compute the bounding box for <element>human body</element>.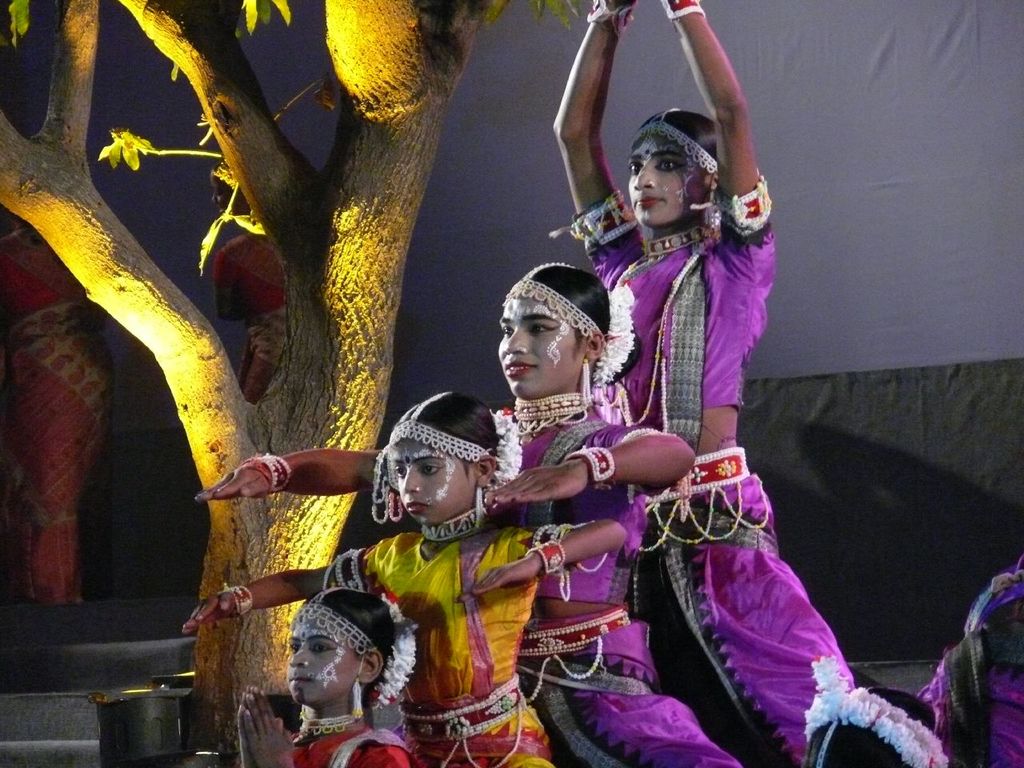
left=237, top=685, right=418, bottom=767.
